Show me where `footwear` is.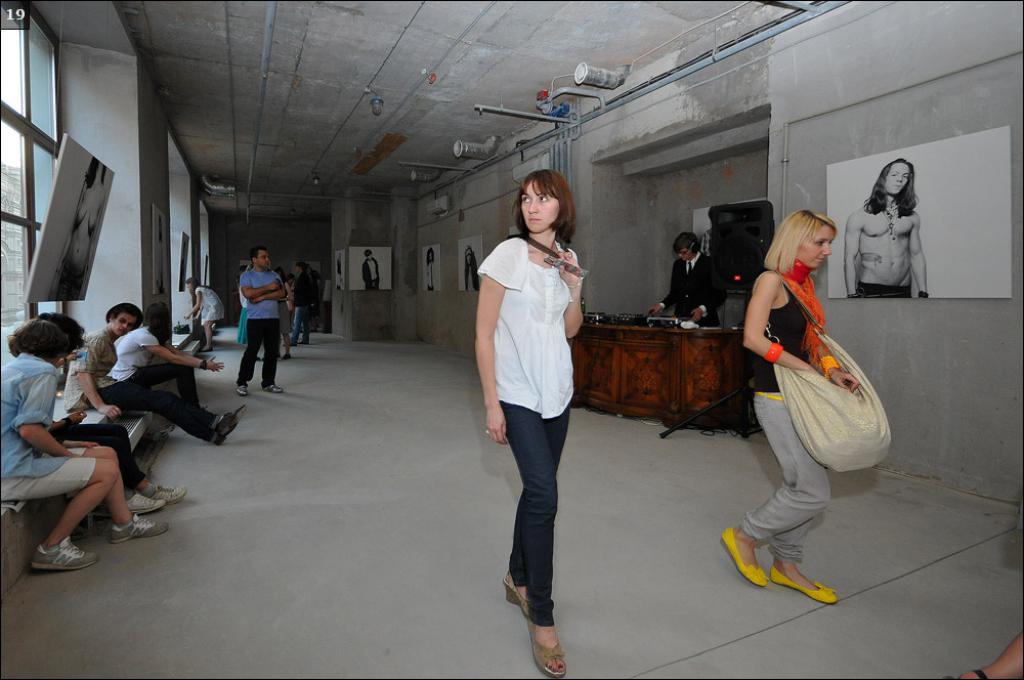
`footwear` is at box=[152, 483, 189, 502].
